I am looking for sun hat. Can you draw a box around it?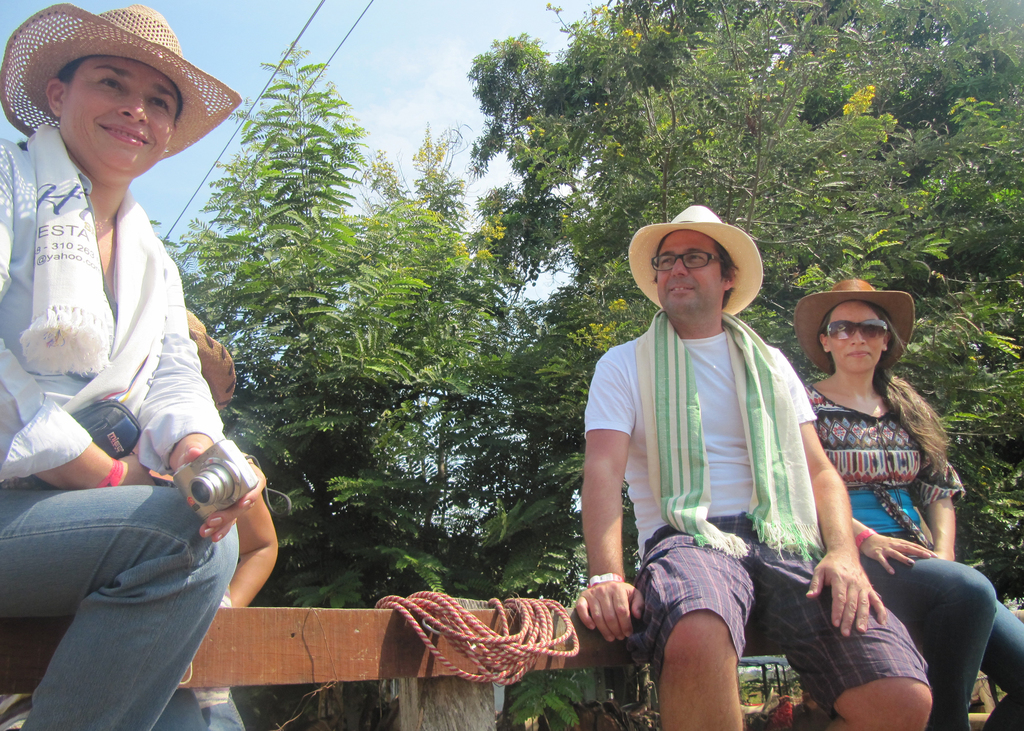
Sure, the bounding box is <bbox>0, 0, 240, 161</bbox>.
